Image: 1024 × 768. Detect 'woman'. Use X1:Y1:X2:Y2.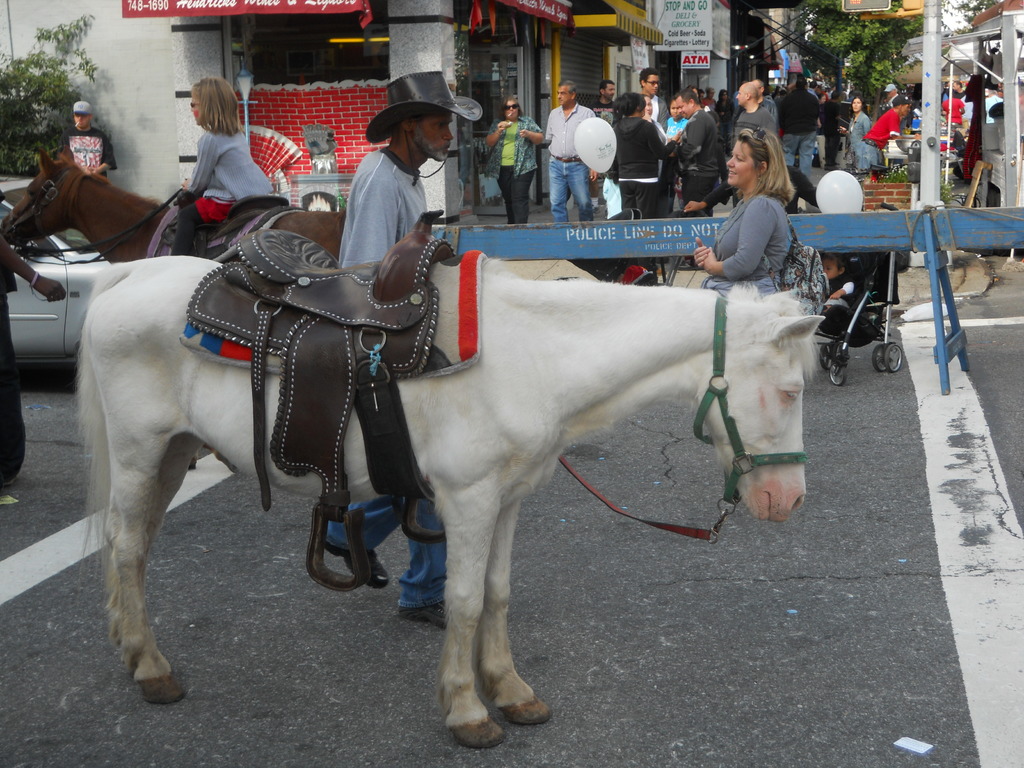
698:126:812:307.
